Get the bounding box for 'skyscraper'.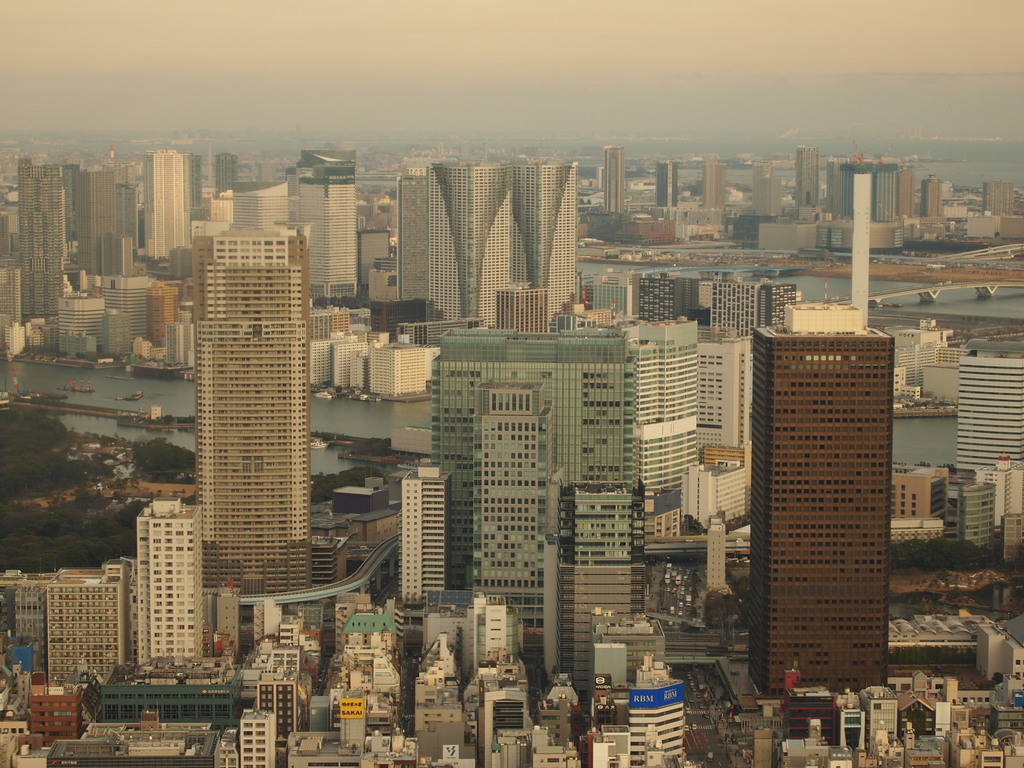
bbox(654, 157, 680, 212).
